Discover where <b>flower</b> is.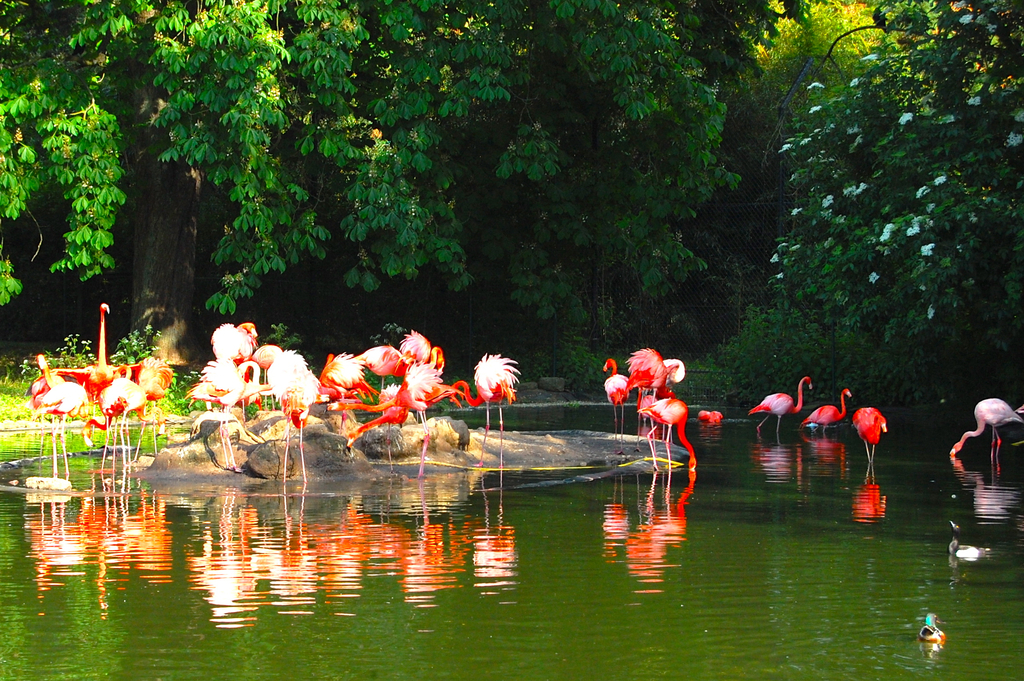
Discovered at {"x1": 770, "y1": 250, "x2": 783, "y2": 265}.
